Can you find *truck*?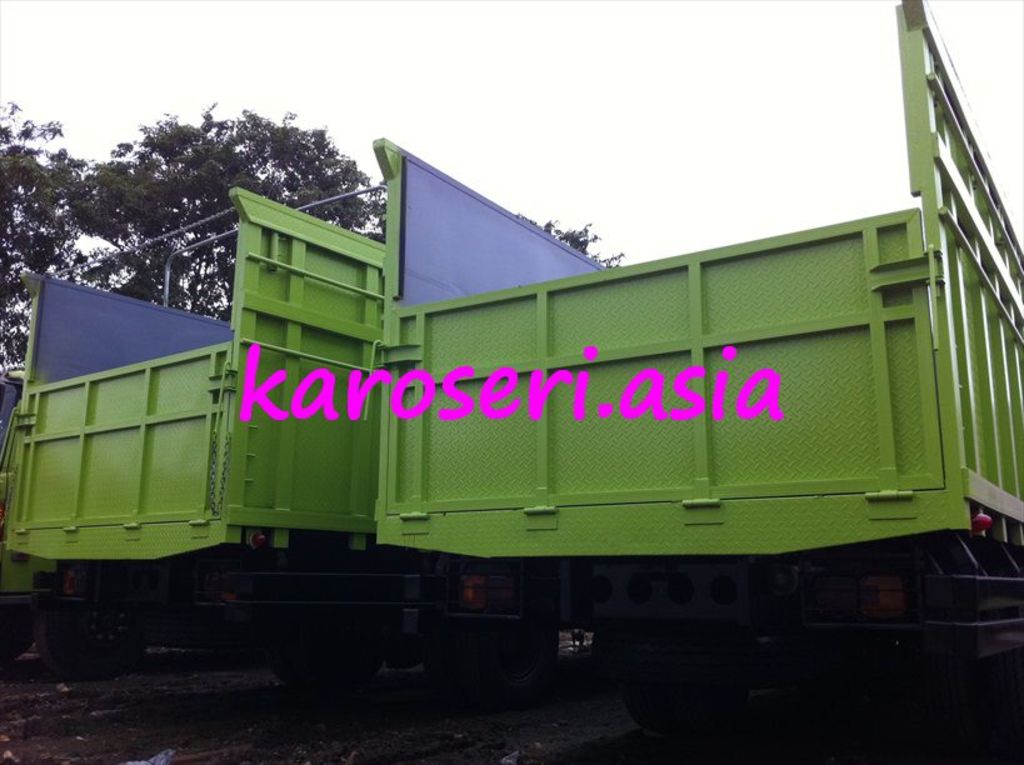
Yes, bounding box: bbox=[360, 129, 1023, 756].
